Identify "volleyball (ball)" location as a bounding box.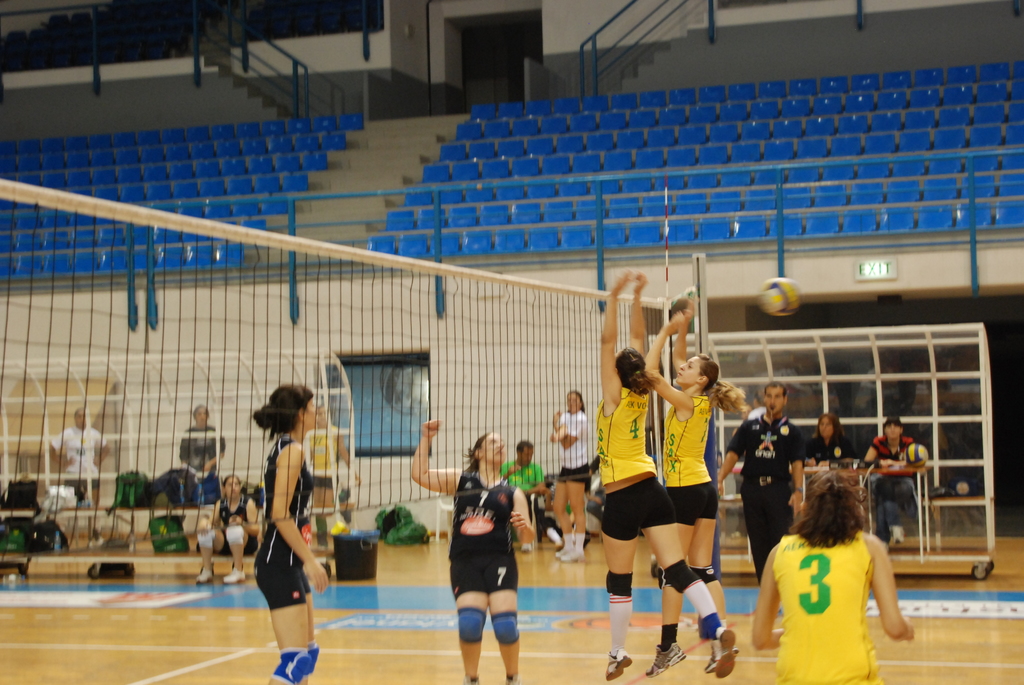
{"x1": 757, "y1": 276, "x2": 802, "y2": 314}.
